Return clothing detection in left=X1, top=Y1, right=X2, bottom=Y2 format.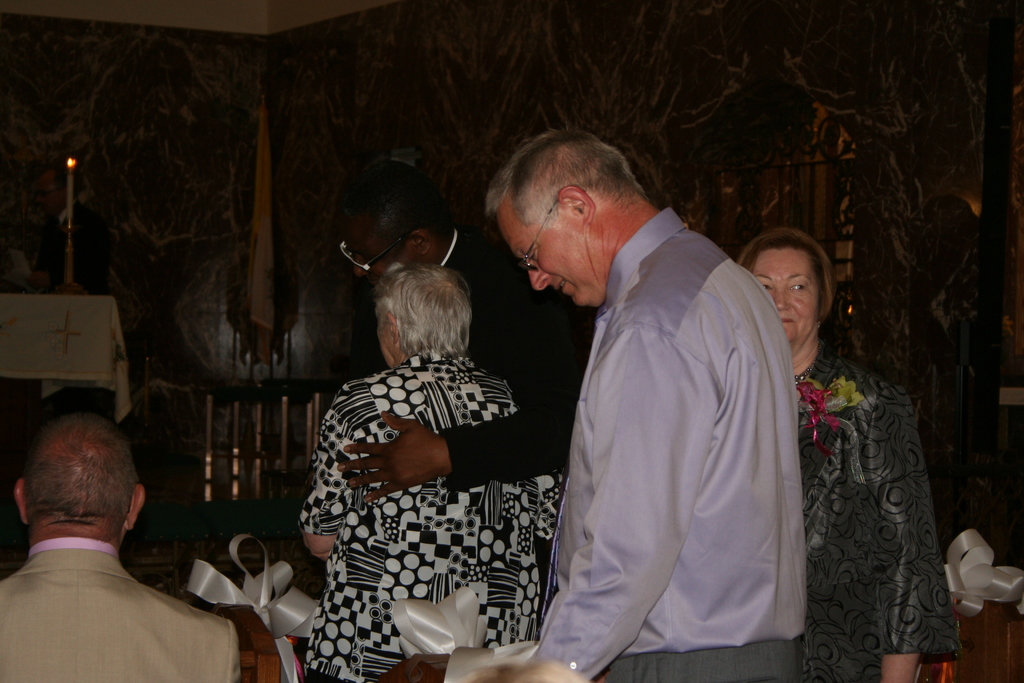
left=798, top=348, right=963, bottom=680.
